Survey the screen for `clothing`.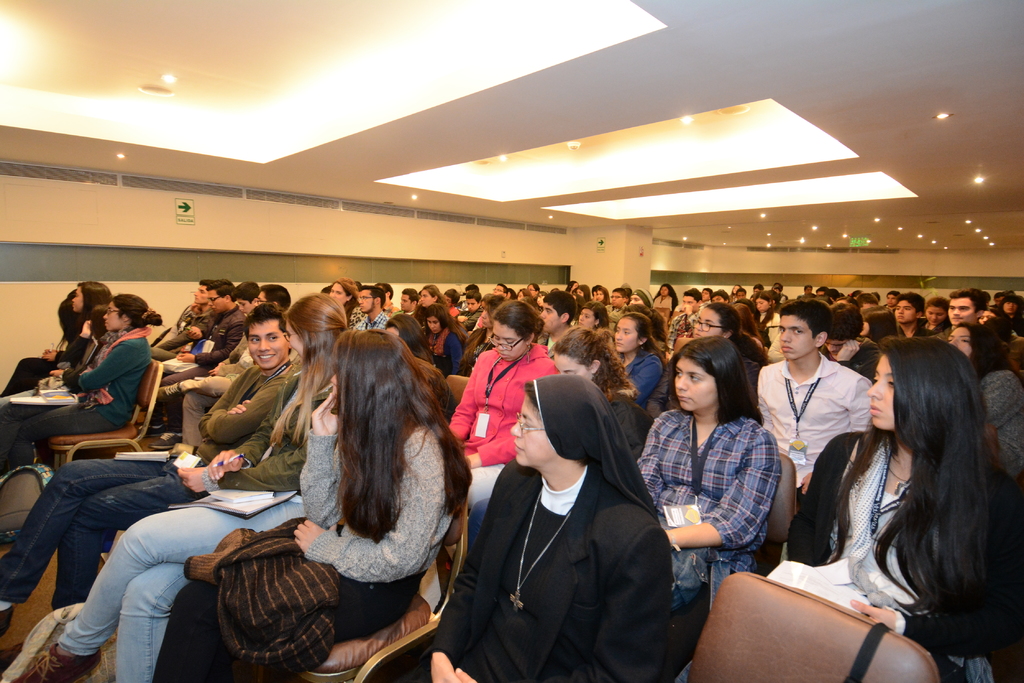
Survey found: bbox(148, 419, 455, 682).
